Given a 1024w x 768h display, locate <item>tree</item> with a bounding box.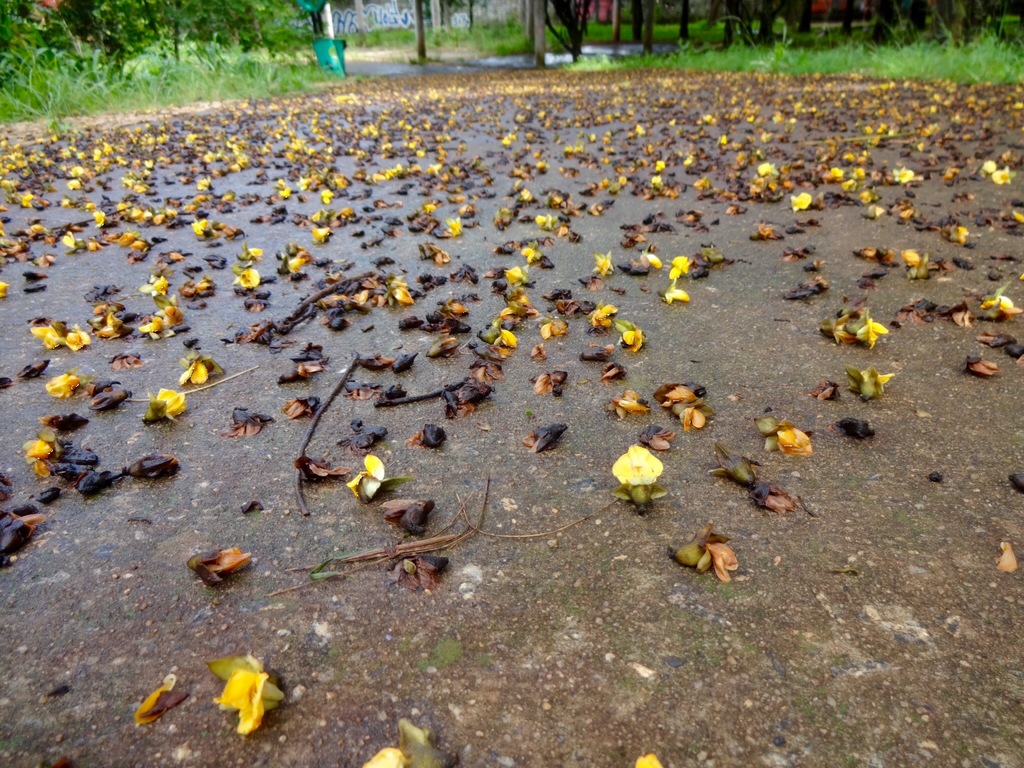
Located: (520, 0, 560, 73).
